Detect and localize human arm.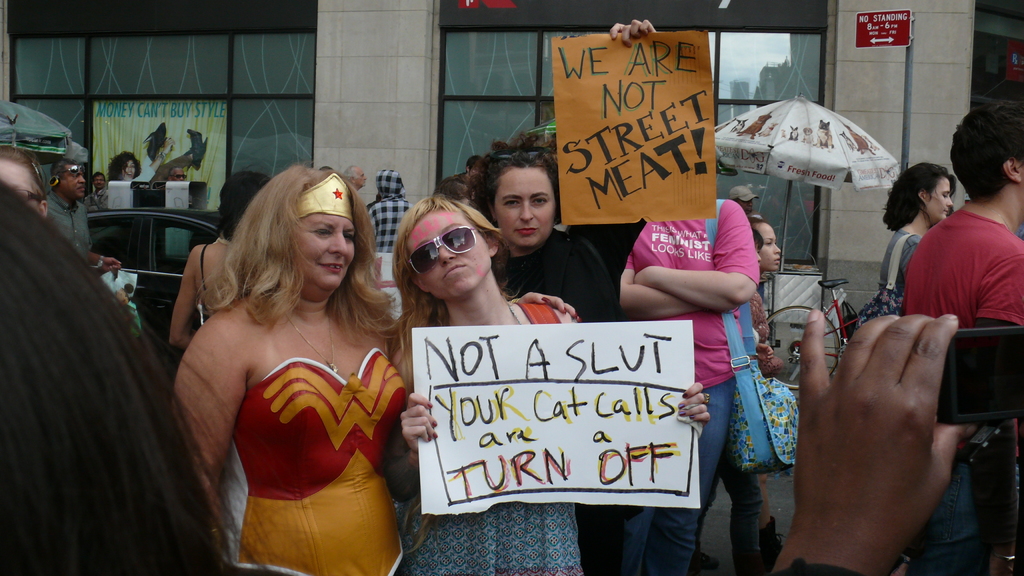
Localized at <bbox>768, 303, 988, 575</bbox>.
